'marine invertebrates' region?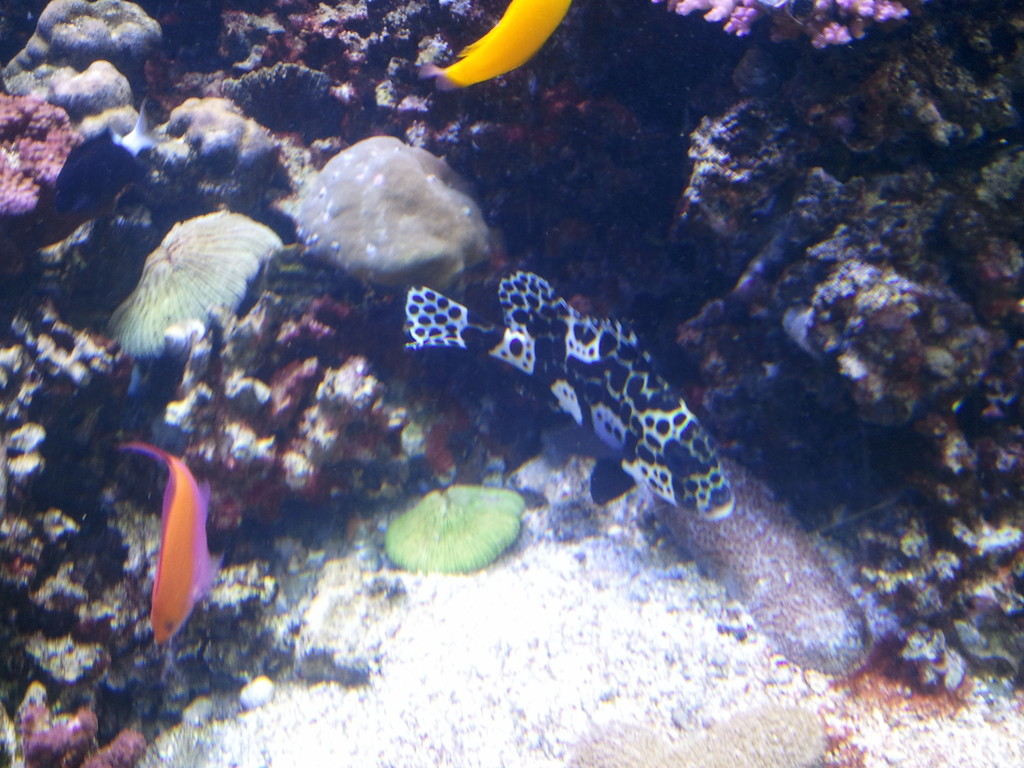
Rect(90, 198, 276, 388)
